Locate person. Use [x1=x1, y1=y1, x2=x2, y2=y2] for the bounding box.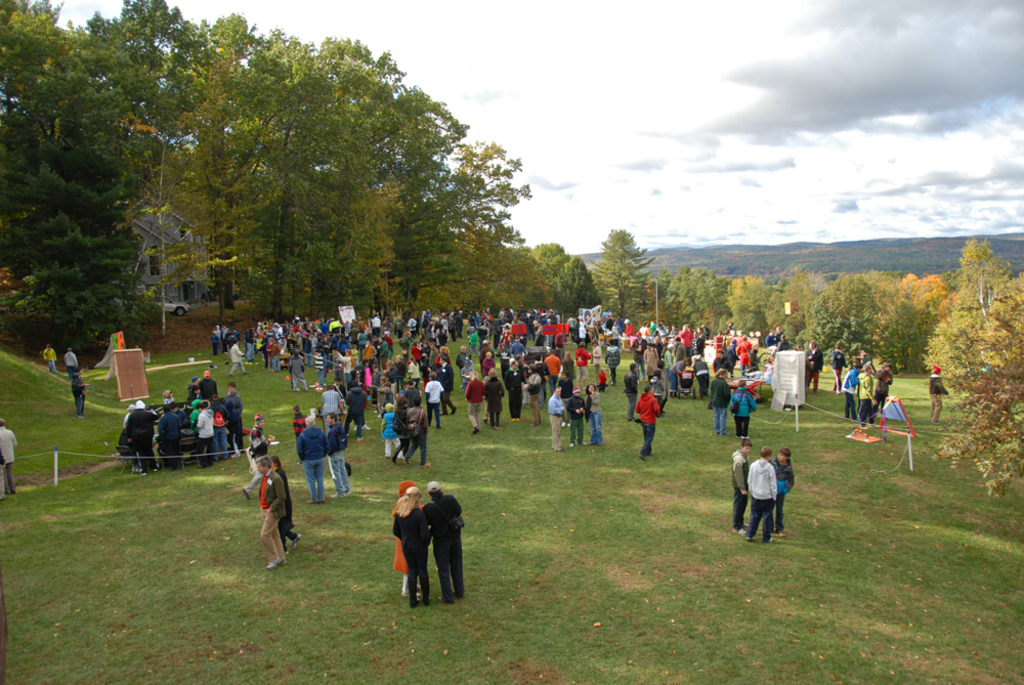
[x1=874, y1=365, x2=897, y2=416].
